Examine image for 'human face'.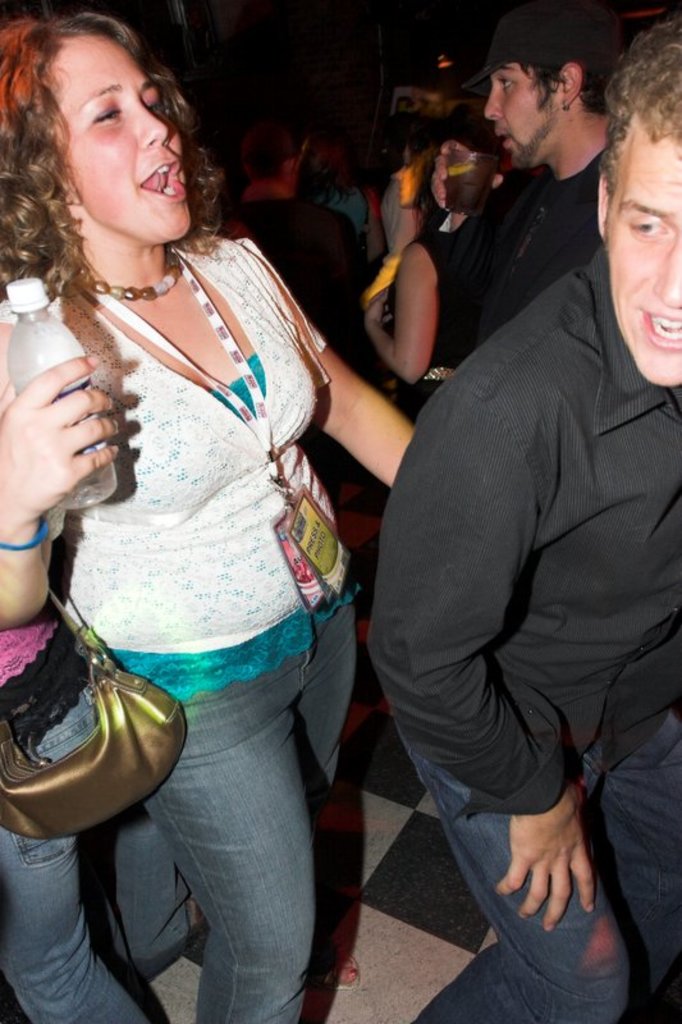
Examination result: [486, 63, 558, 166].
